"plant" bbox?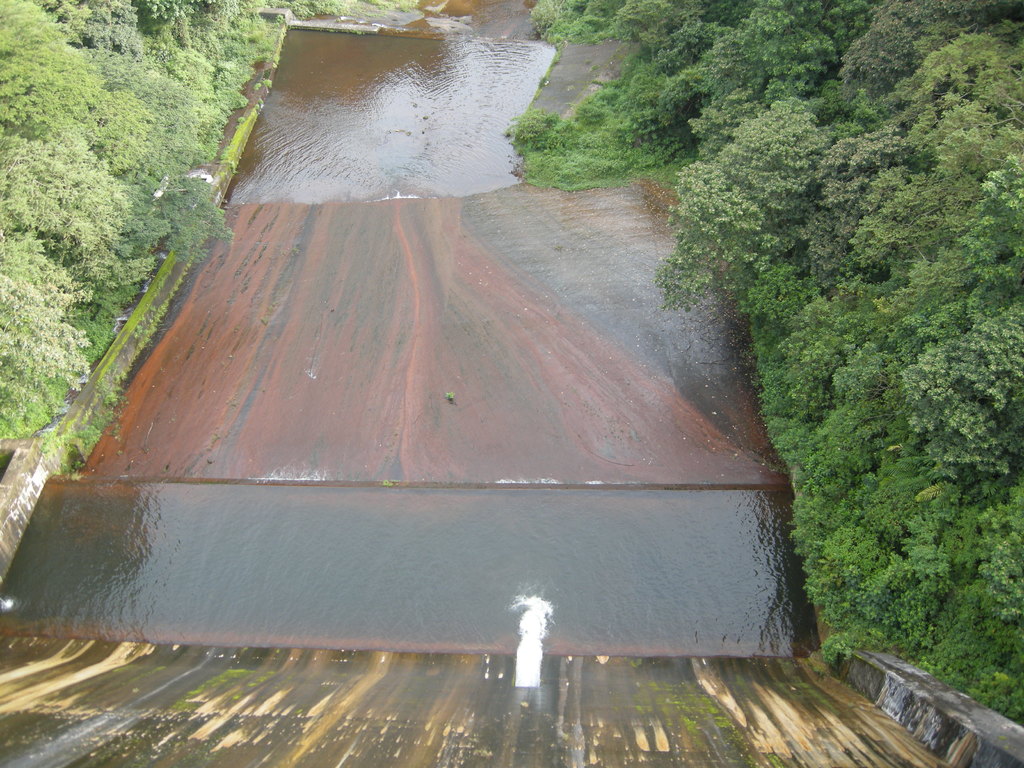
x1=265, y1=79, x2=271, y2=89
